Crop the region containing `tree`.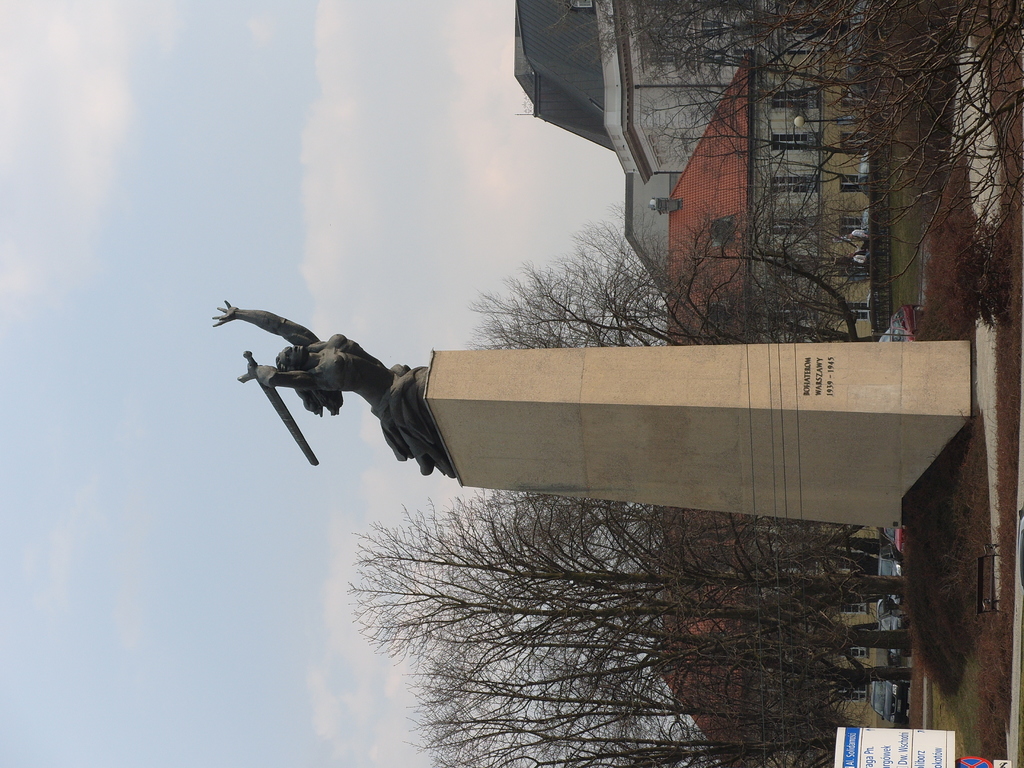
Crop region: 551,0,1023,339.
